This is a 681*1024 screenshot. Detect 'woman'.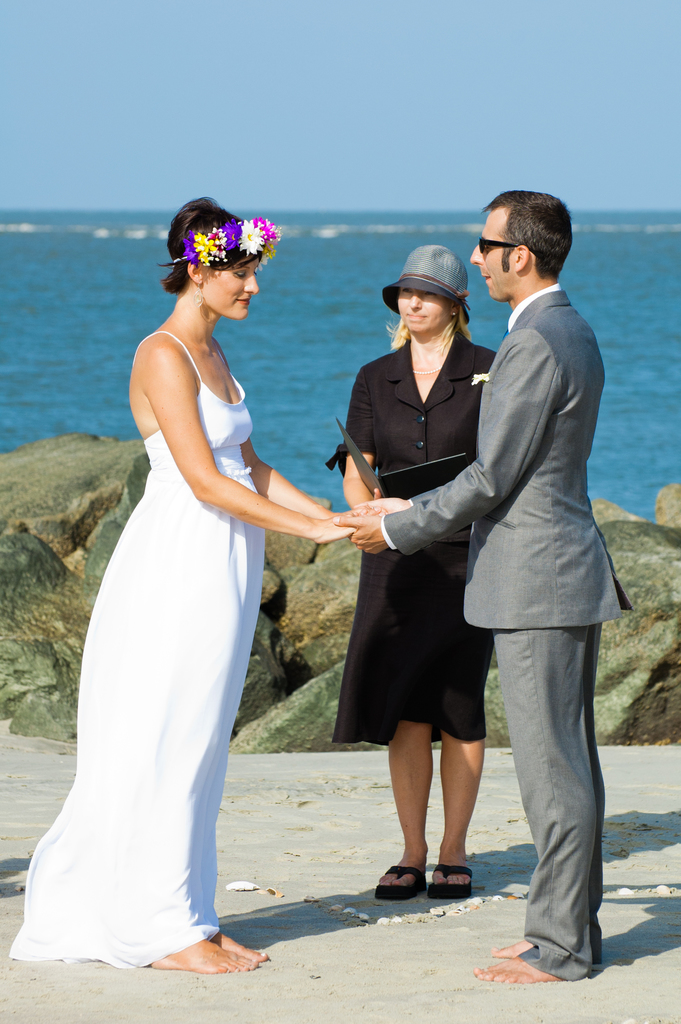
324, 287, 497, 900.
